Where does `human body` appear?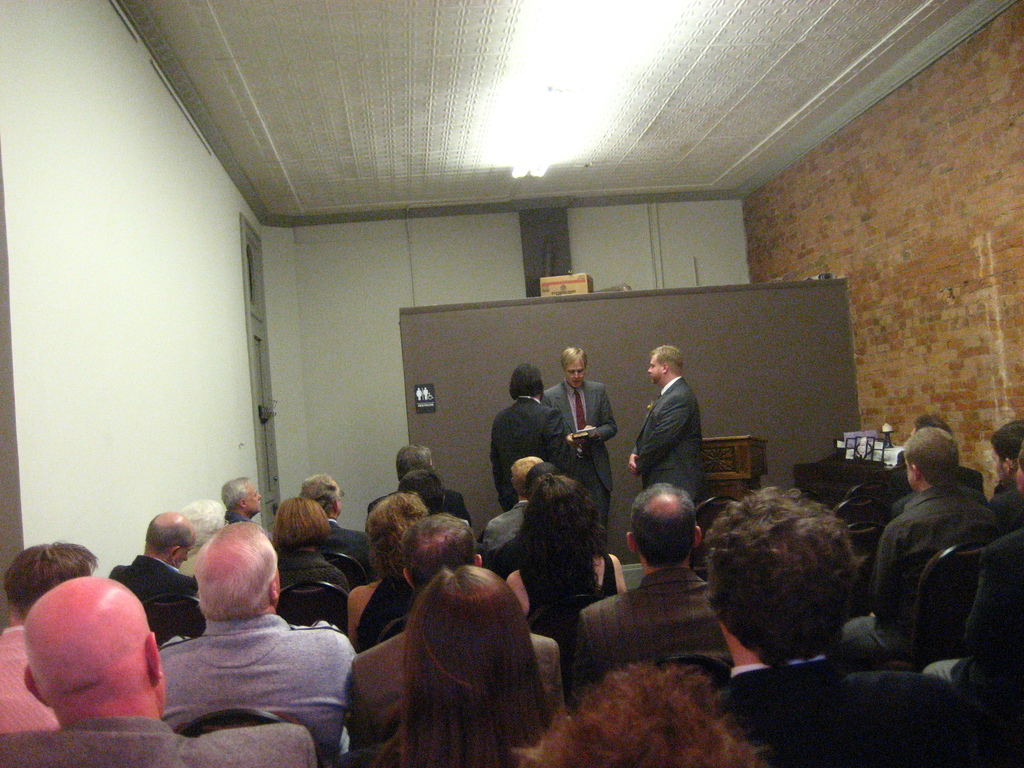
Appears at <box>1,578,324,767</box>.
